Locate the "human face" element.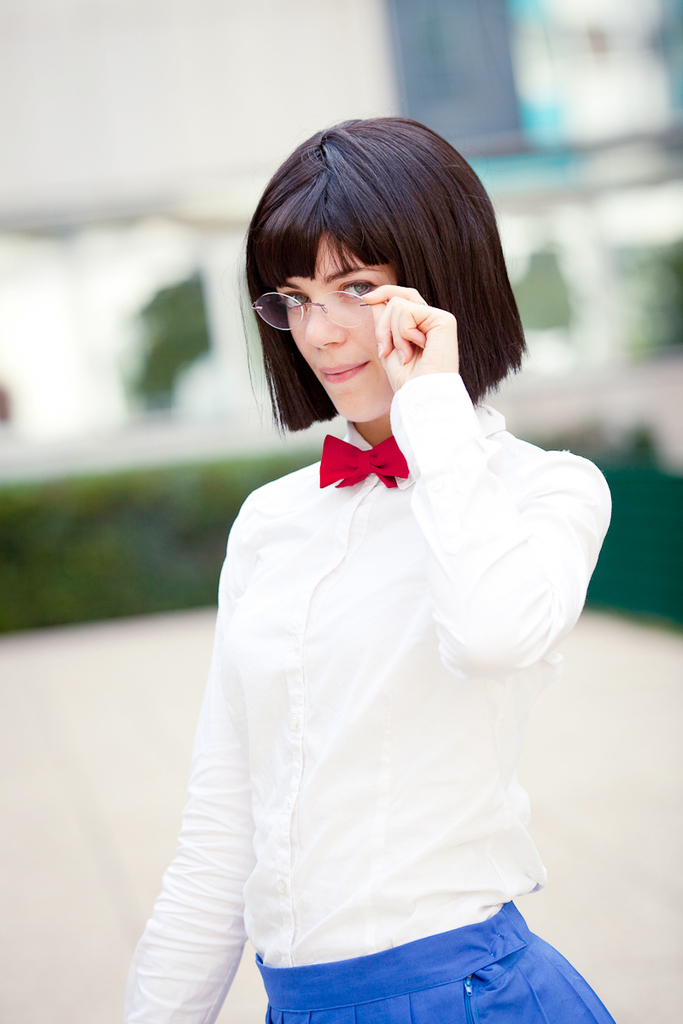
Element bbox: 283, 222, 396, 428.
